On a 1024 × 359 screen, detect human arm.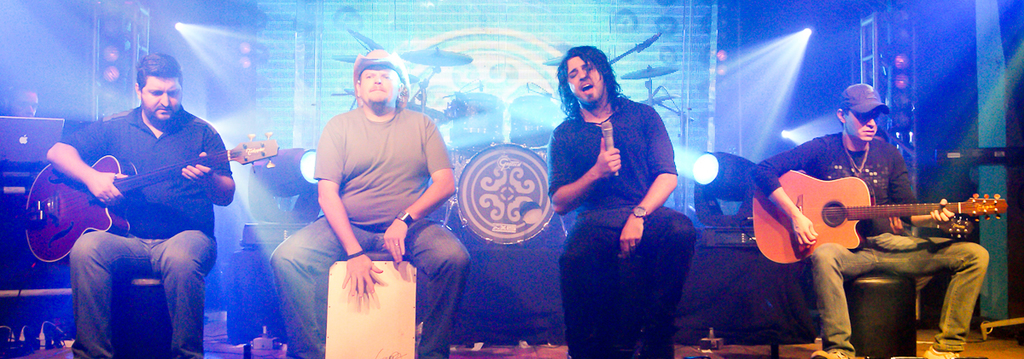
<box>748,133,829,249</box>.
